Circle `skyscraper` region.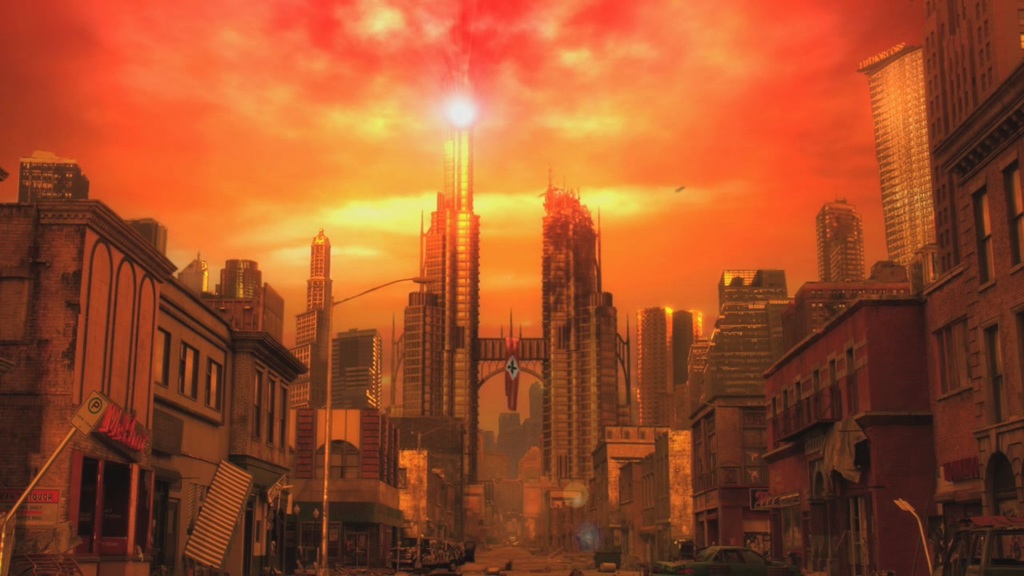
Region: {"left": 127, "top": 220, "right": 167, "bottom": 254}.
